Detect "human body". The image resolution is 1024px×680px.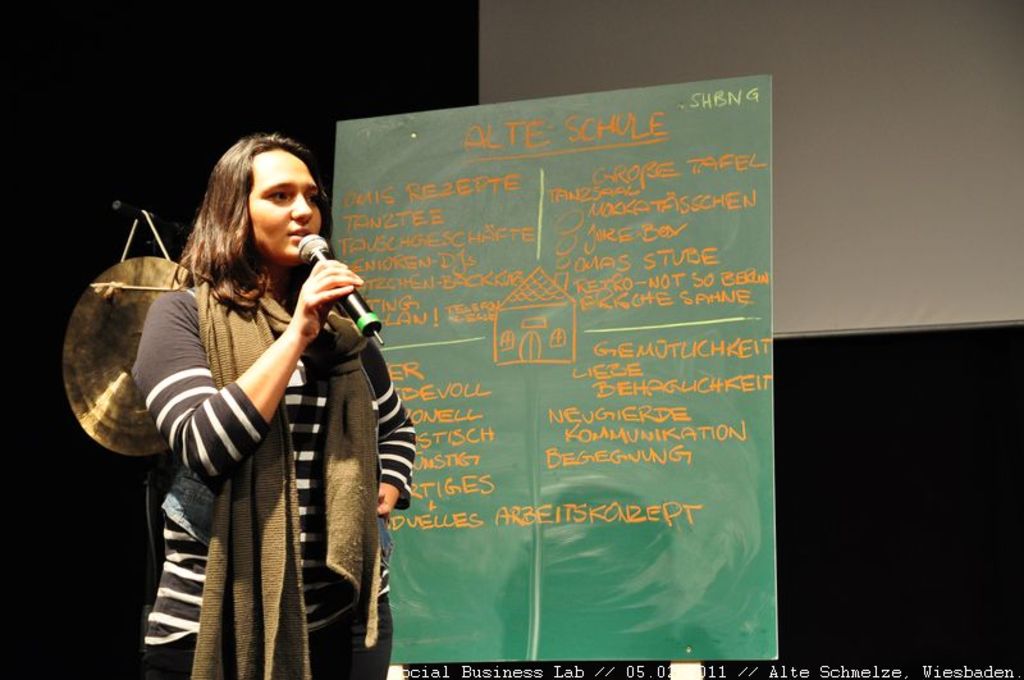
pyautogui.locateOnScreen(83, 143, 402, 676).
